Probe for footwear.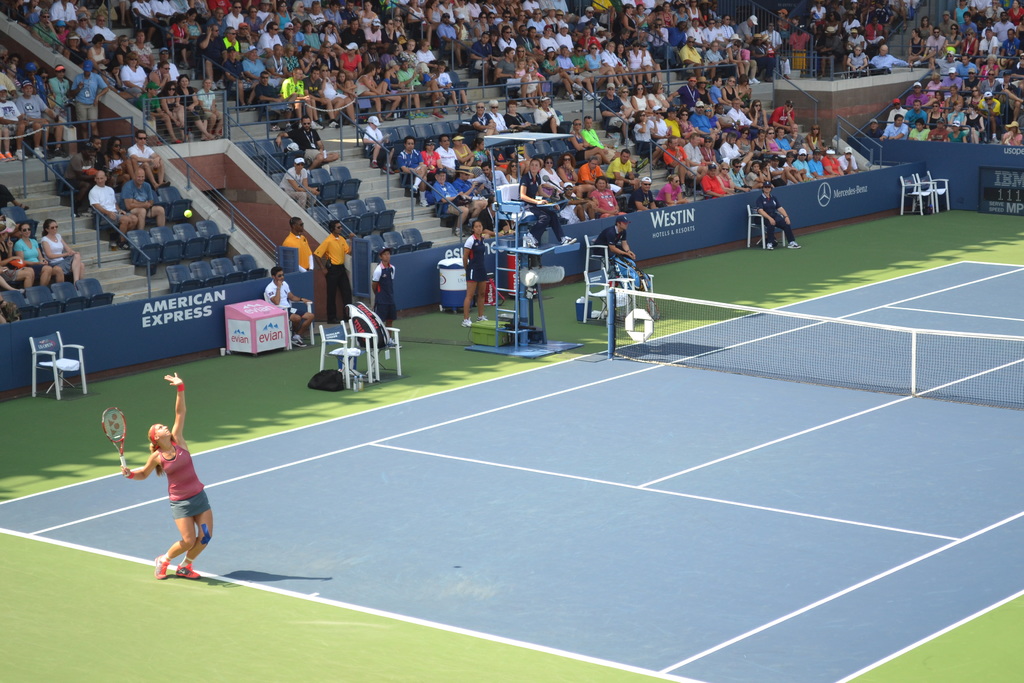
Probe result: <region>403, 111, 416, 122</region>.
